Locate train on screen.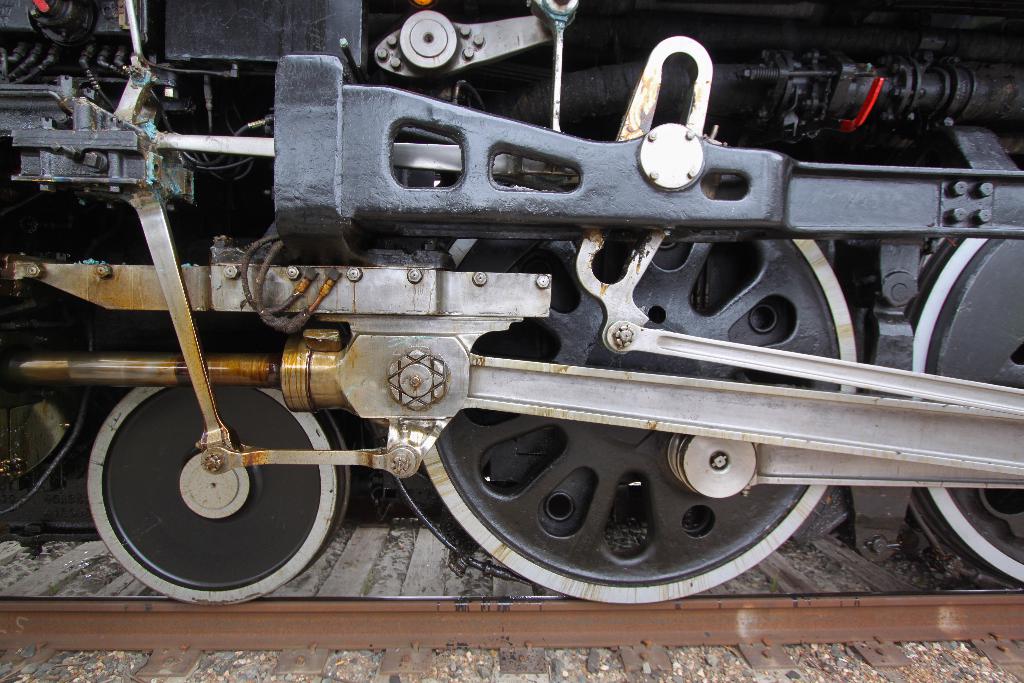
On screen at 0/0/1023/602.
